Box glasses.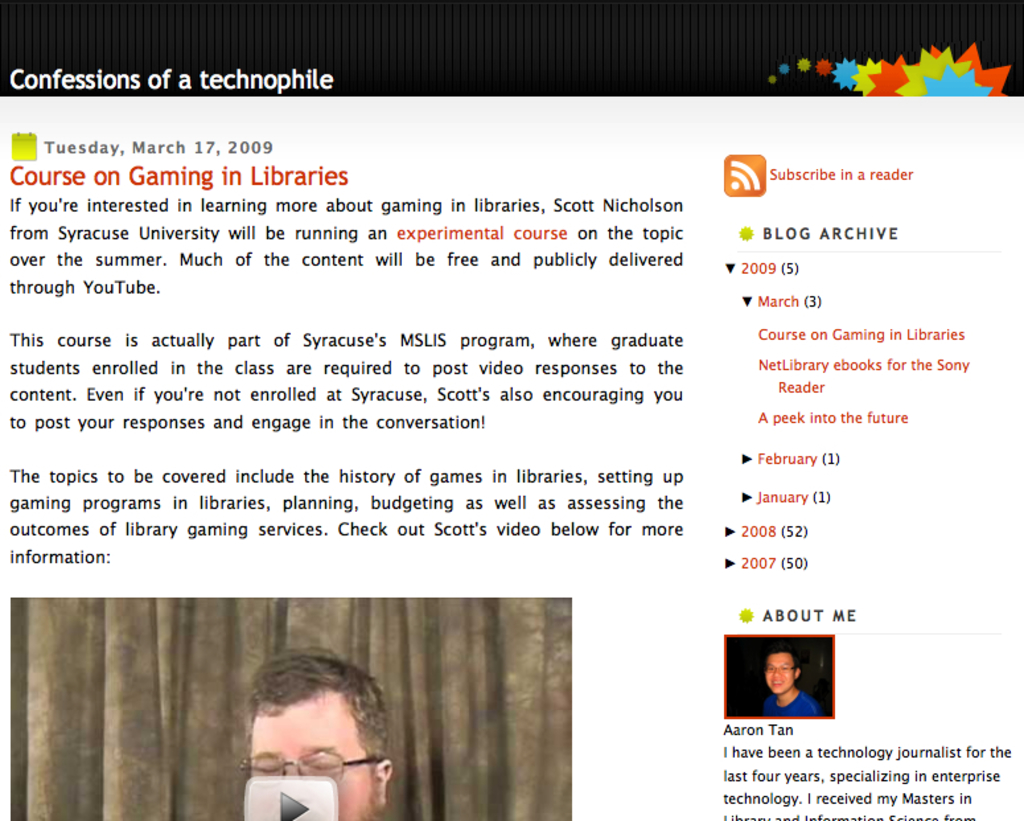
rect(225, 746, 394, 780).
